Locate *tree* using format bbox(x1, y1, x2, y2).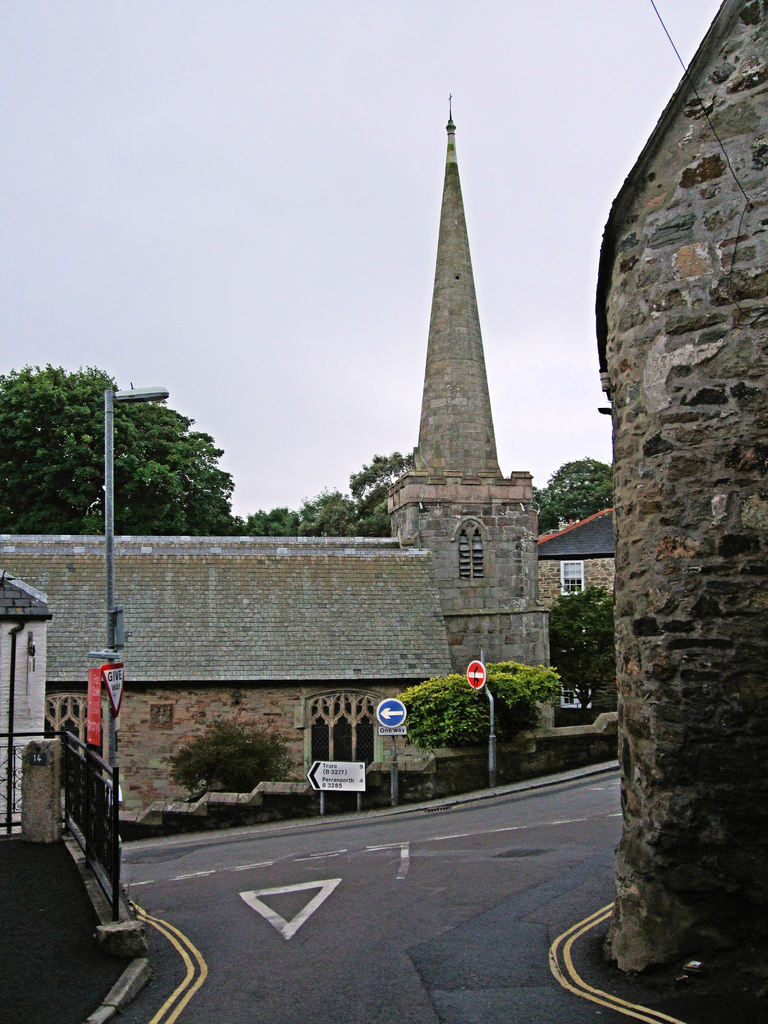
bbox(63, 373, 251, 548).
